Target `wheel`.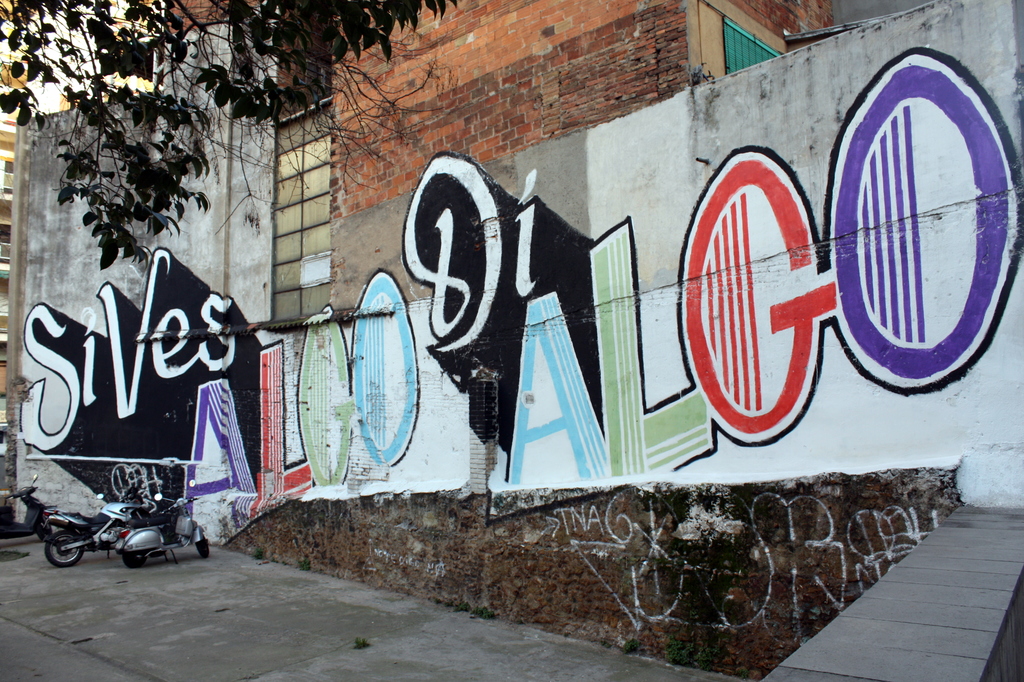
Target region: l=195, t=533, r=209, b=559.
